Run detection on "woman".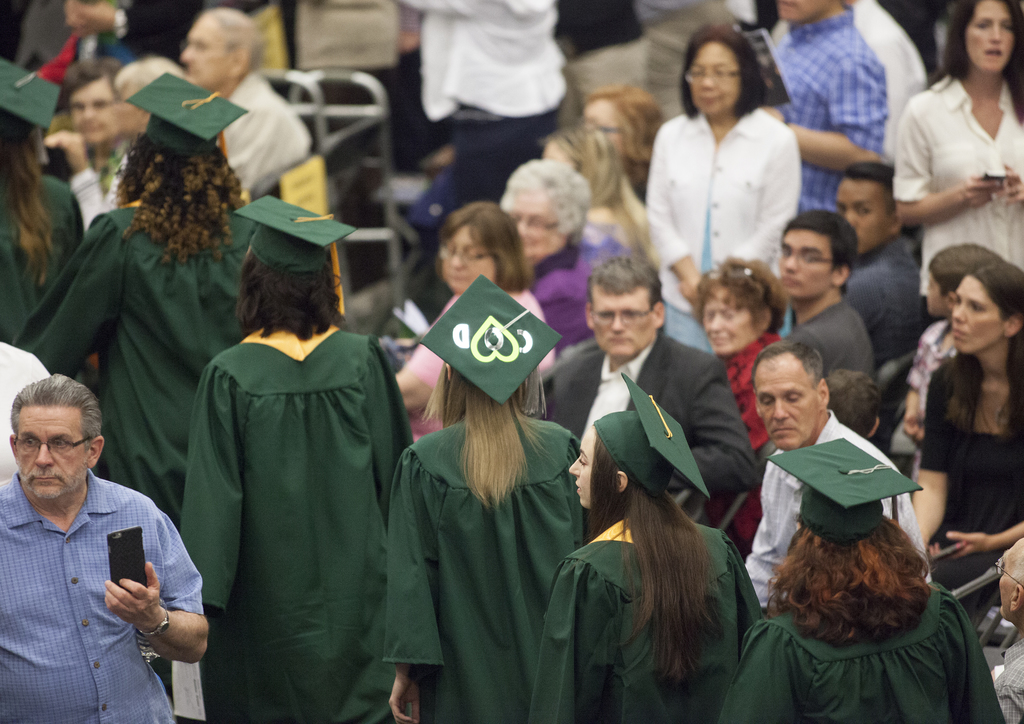
Result: [left=174, top=186, right=419, bottom=723].
